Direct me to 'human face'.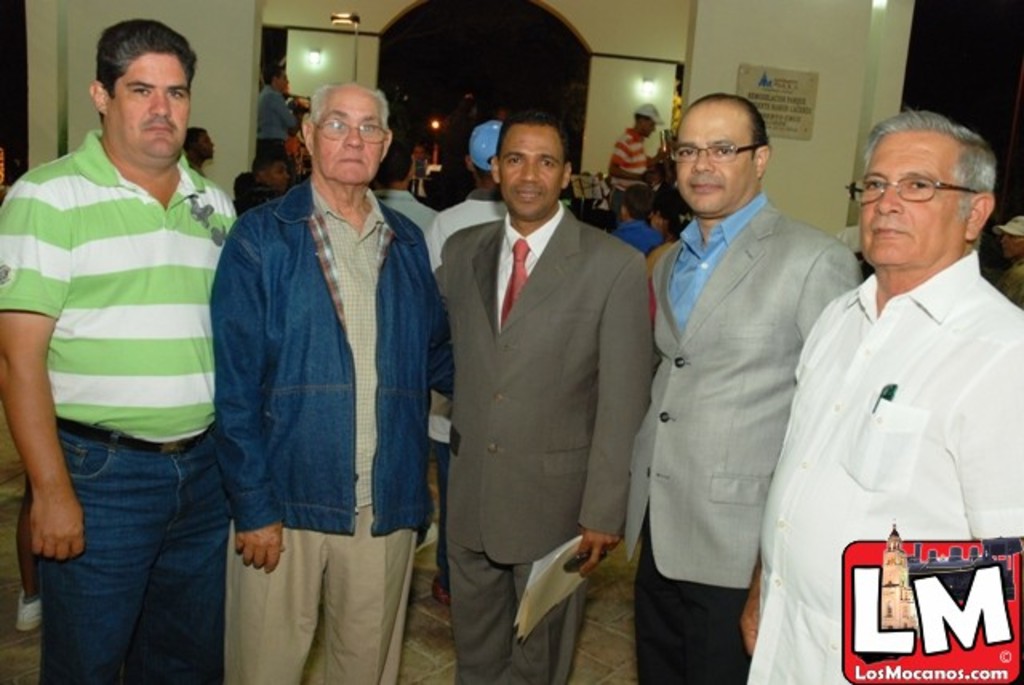
Direction: crop(266, 162, 291, 189).
